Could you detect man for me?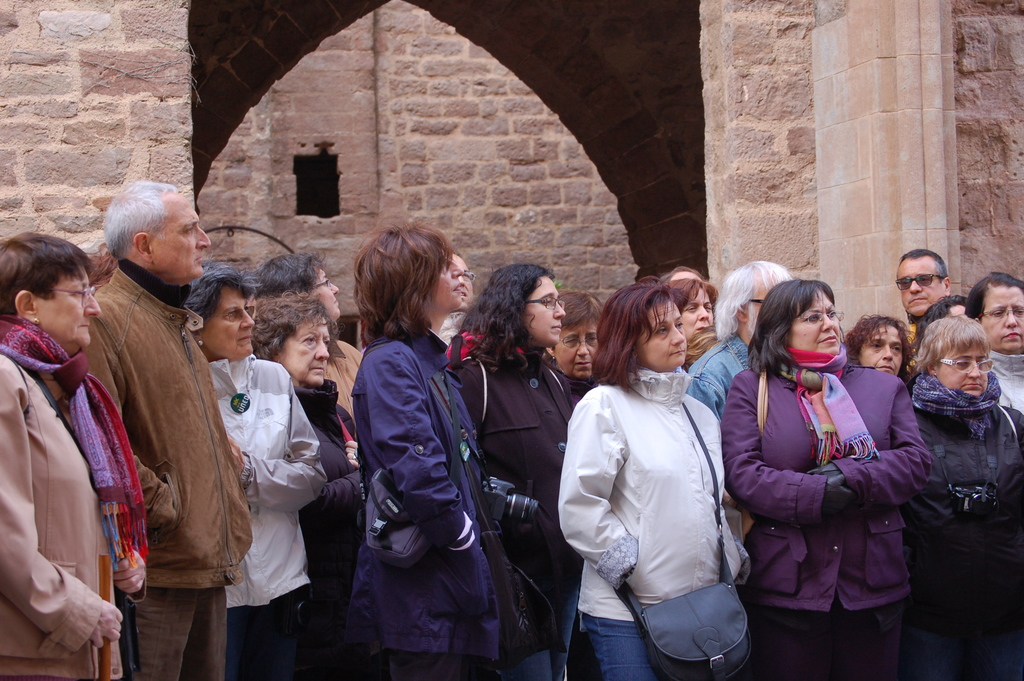
Detection result: detection(682, 258, 795, 416).
